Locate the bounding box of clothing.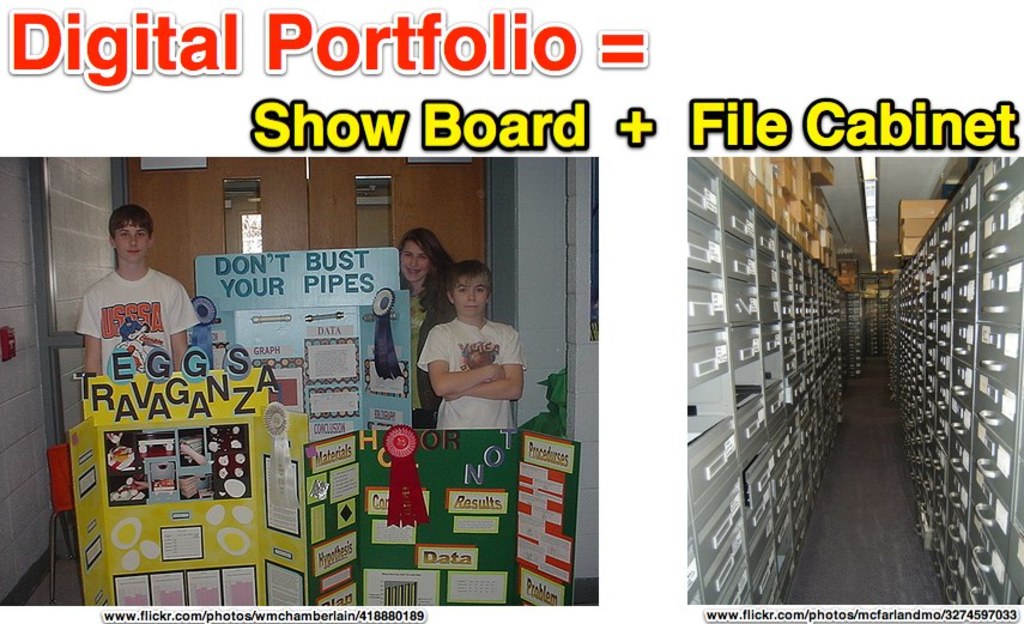
Bounding box: detection(78, 259, 201, 378).
